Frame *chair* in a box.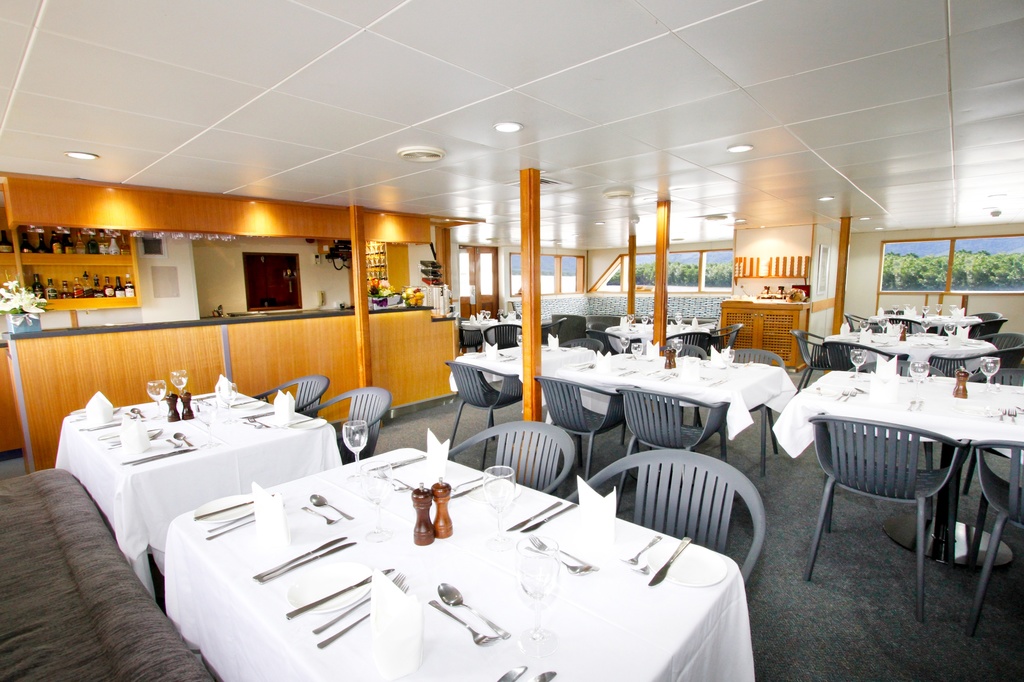
pyautogui.locateOnScreen(580, 457, 778, 576).
